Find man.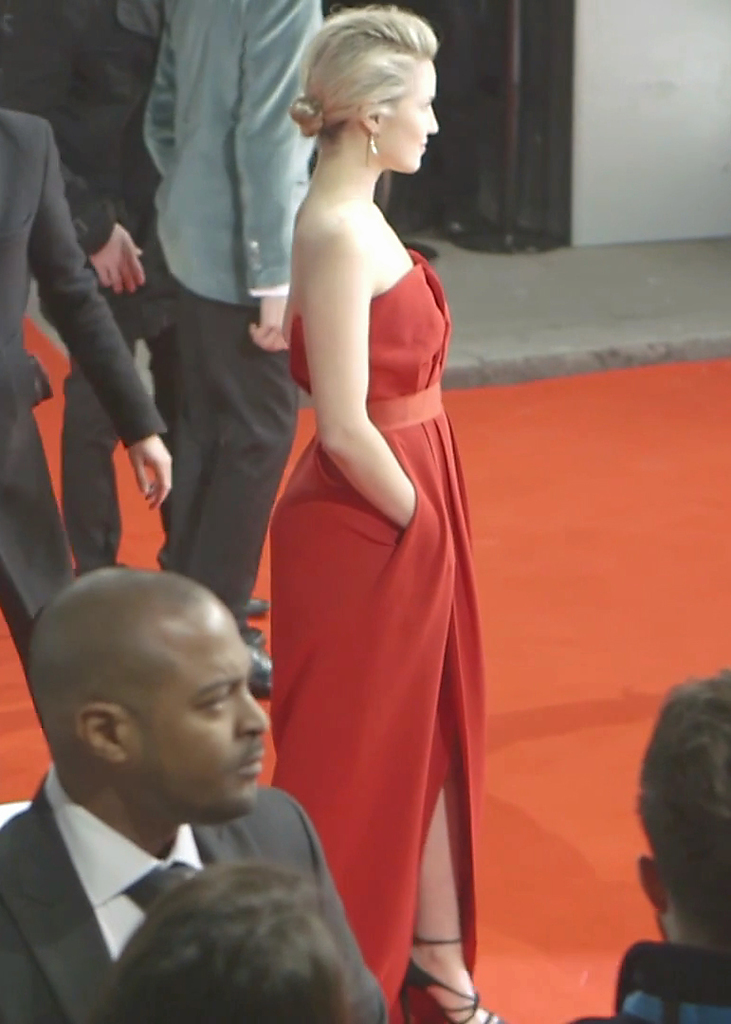
0/563/382/1018.
